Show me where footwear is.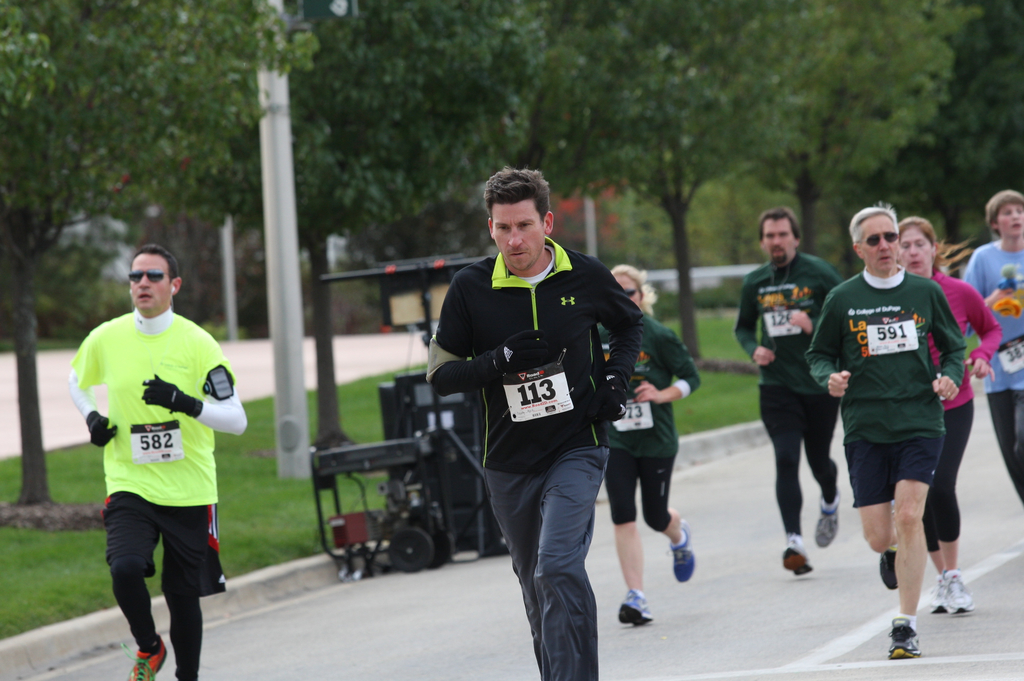
footwear is at <bbox>931, 565, 955, 614</bbox>.
